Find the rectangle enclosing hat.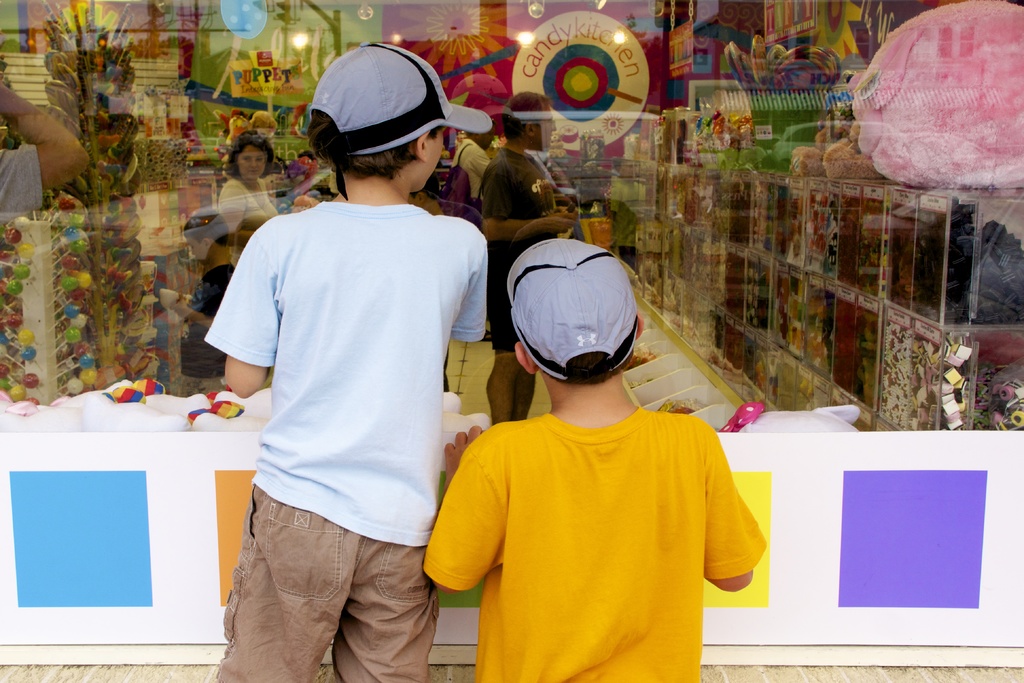
x1=310 y1=40 x2=492 y2=159.
